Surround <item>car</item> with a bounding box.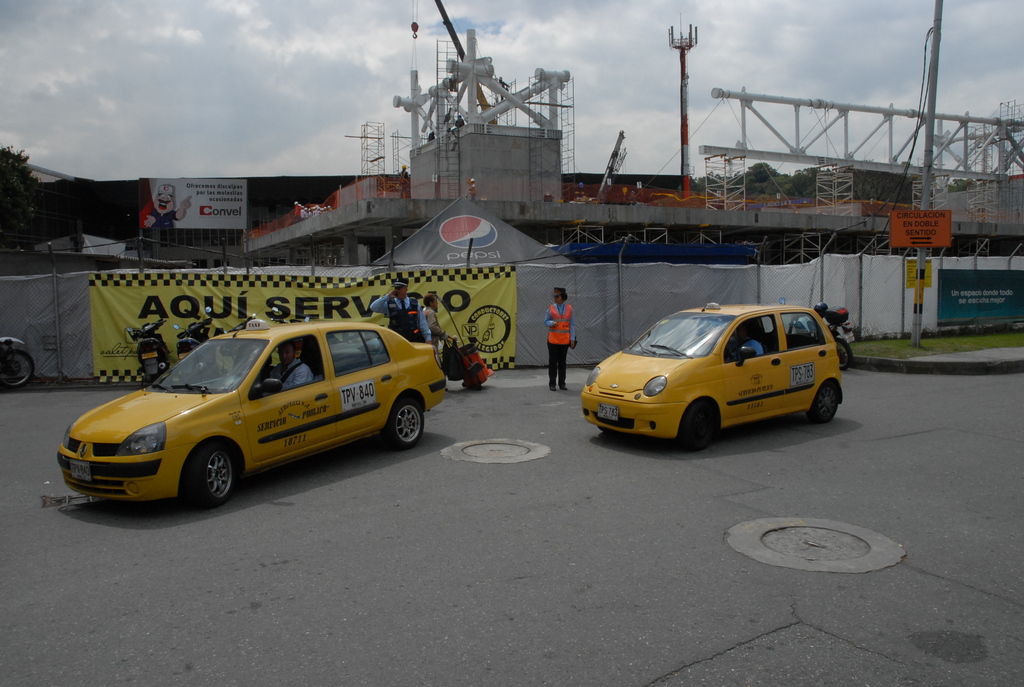
left=578, top=304, right=845, bottom=448.
